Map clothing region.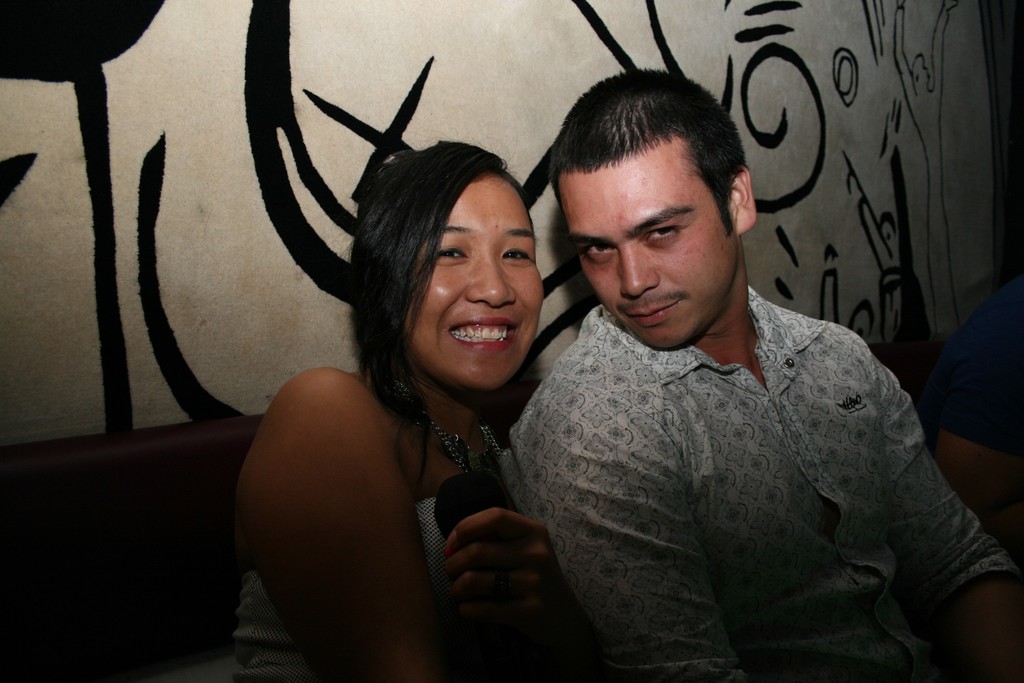
Mapped to bbox(239, 448, 574, 682).
